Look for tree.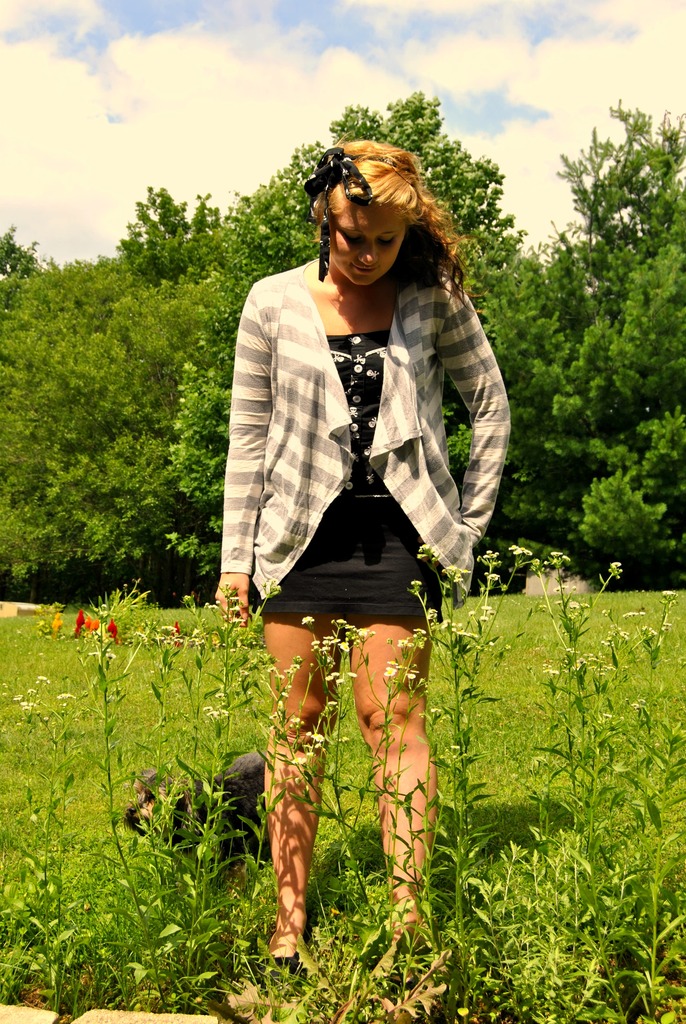
Found: <region>515, 64, 676, 545</region>.
